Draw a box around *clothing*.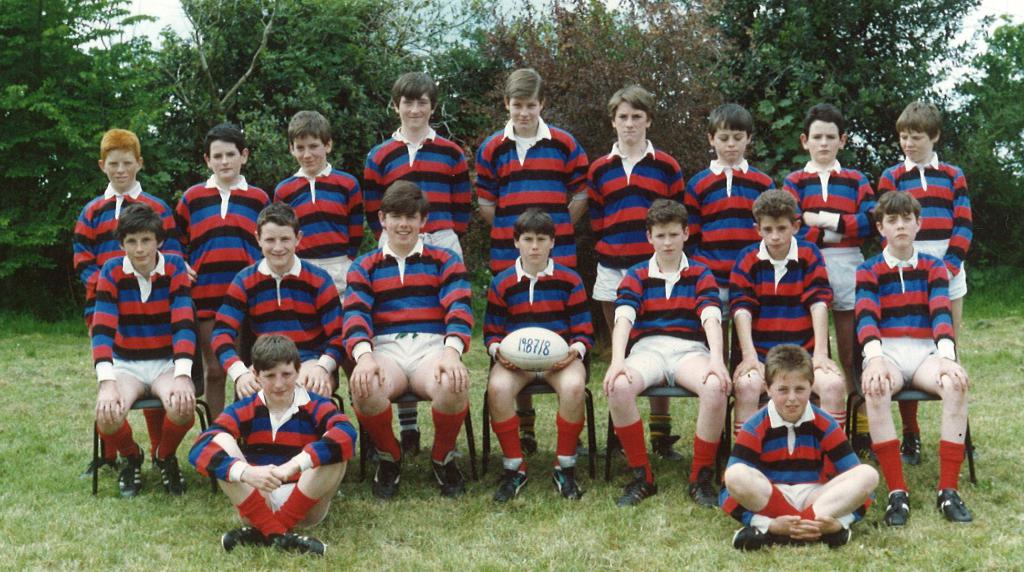
(181, 372, 356, 544).
